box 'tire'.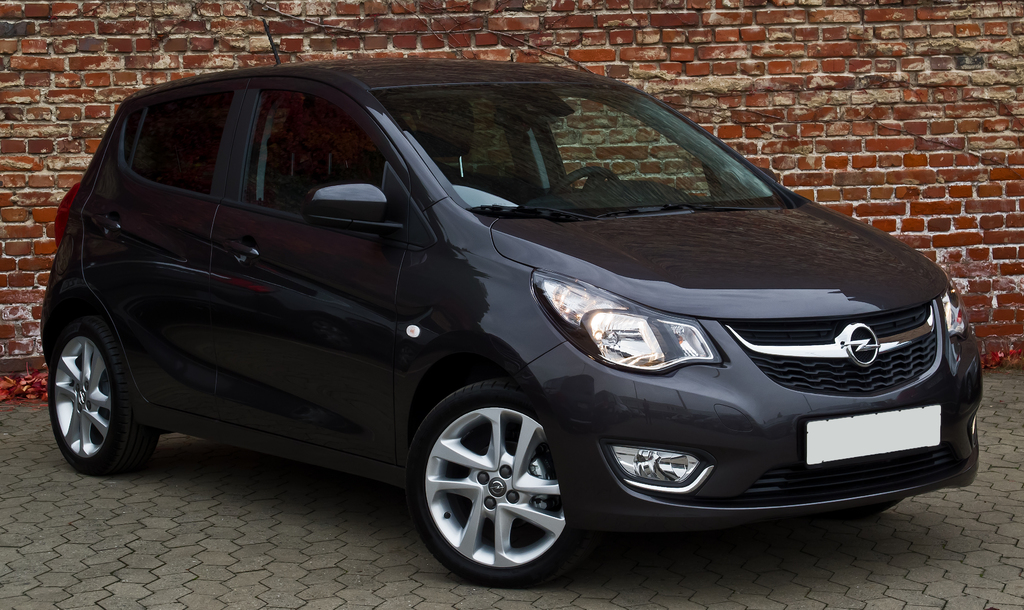
[412, 380, 588, 587].
